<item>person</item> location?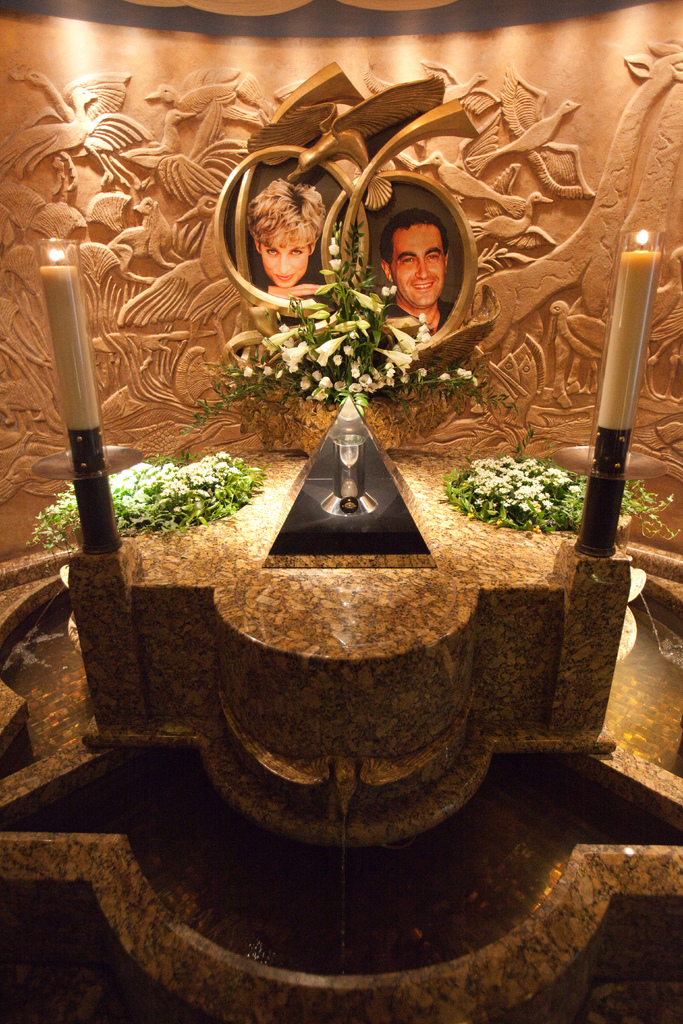
246, 176, 325, 297
